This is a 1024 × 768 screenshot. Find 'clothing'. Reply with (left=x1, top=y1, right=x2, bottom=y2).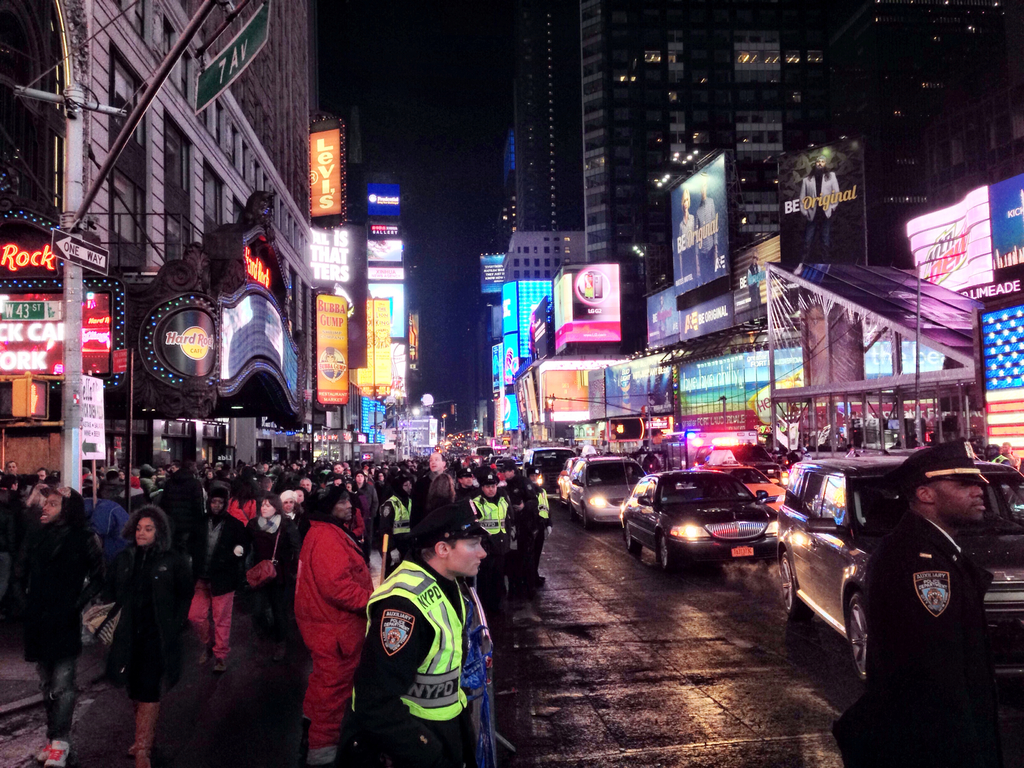
(left=295, top=515, right=374, bottom=767).
